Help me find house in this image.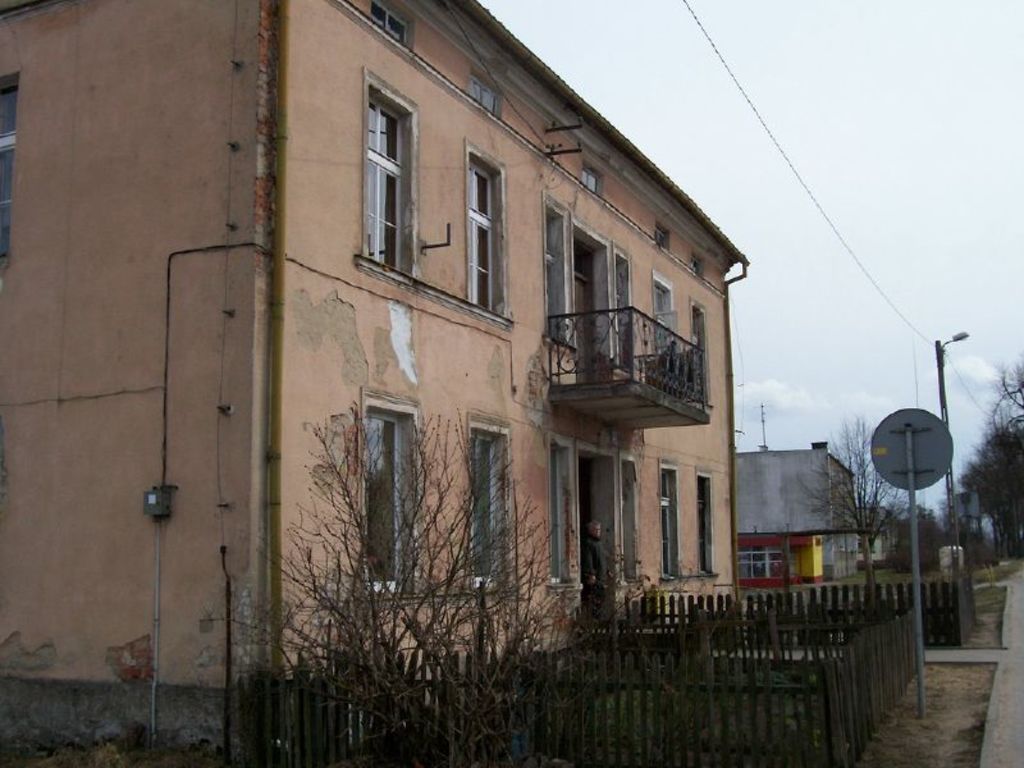
Found it: locate(0, 0, 753, 767).
